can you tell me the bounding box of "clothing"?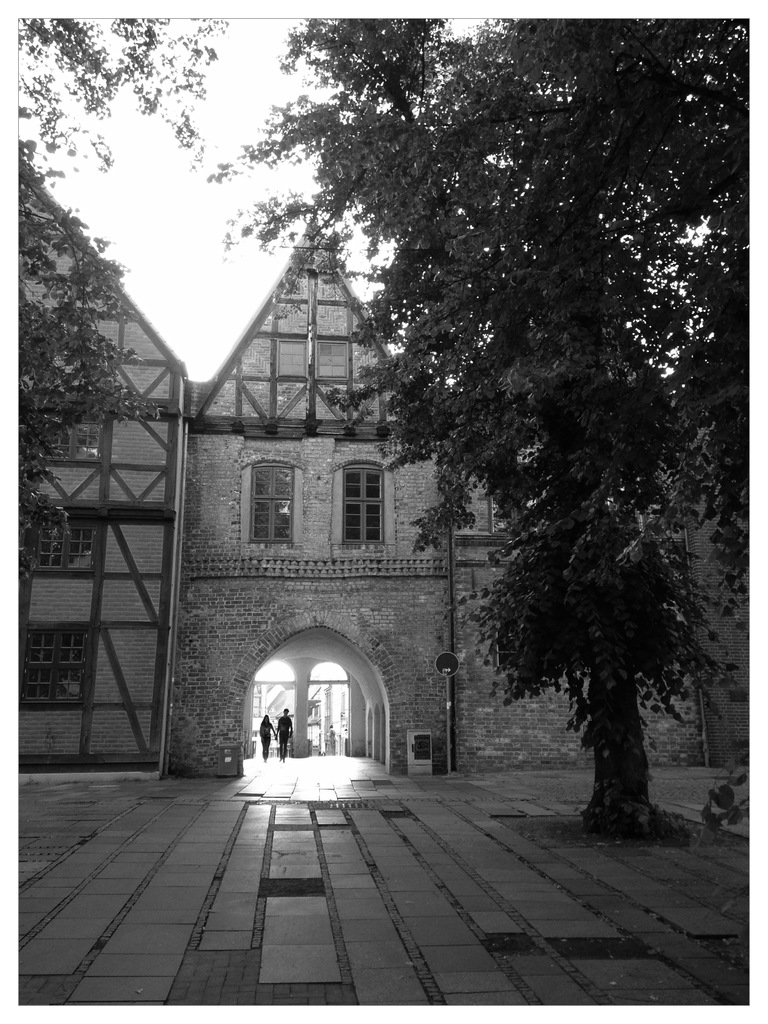
Rect(278, 712, 291, 756).
